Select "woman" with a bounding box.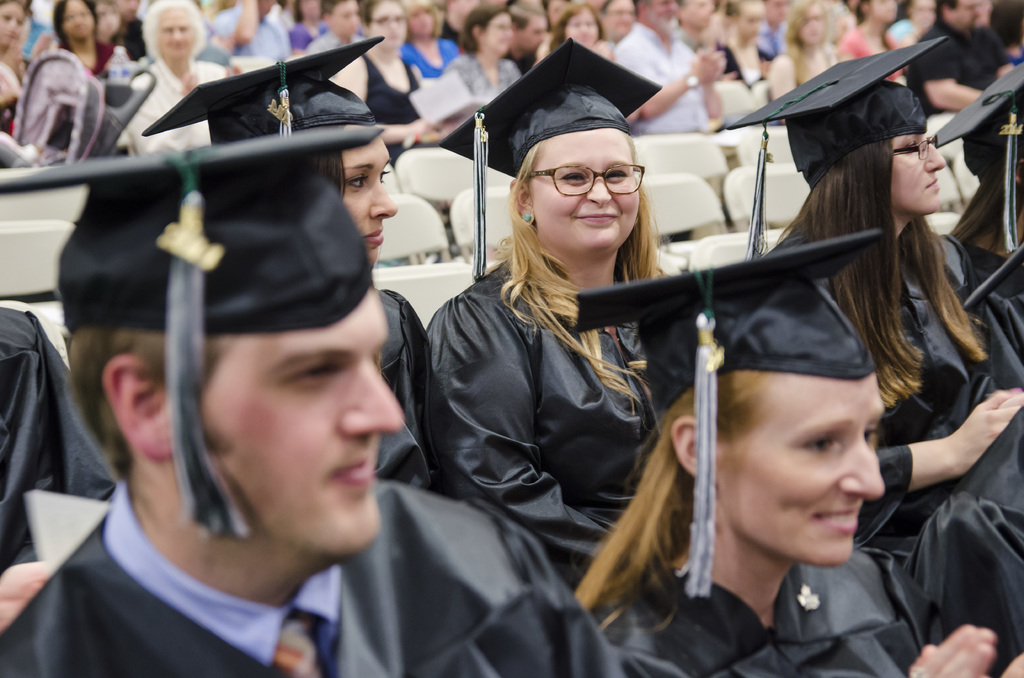
bbox=[724, 0, 819, 104].
